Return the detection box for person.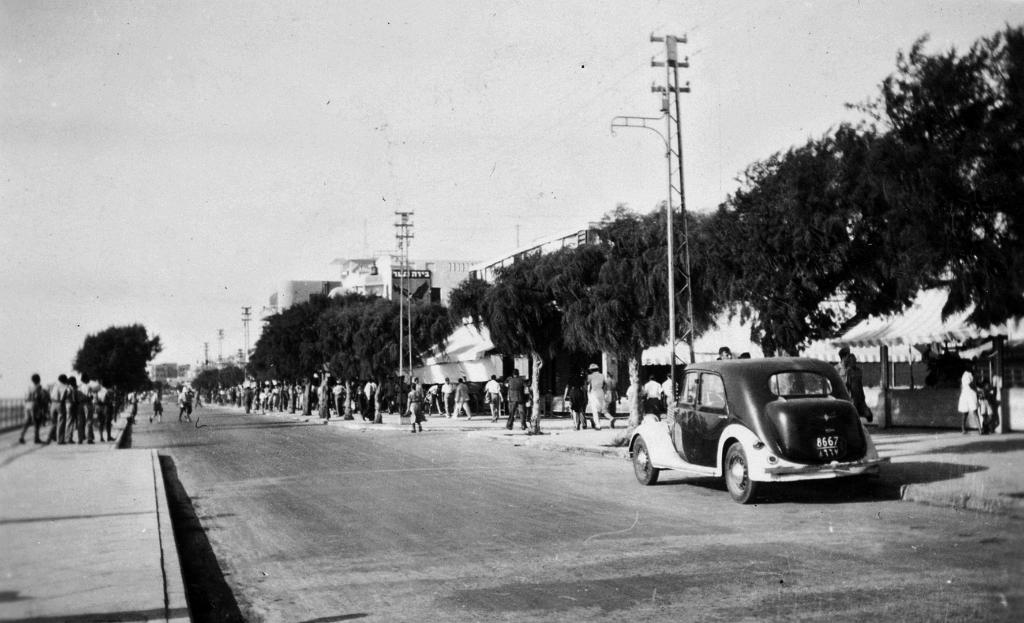
(845,353,873,423).
